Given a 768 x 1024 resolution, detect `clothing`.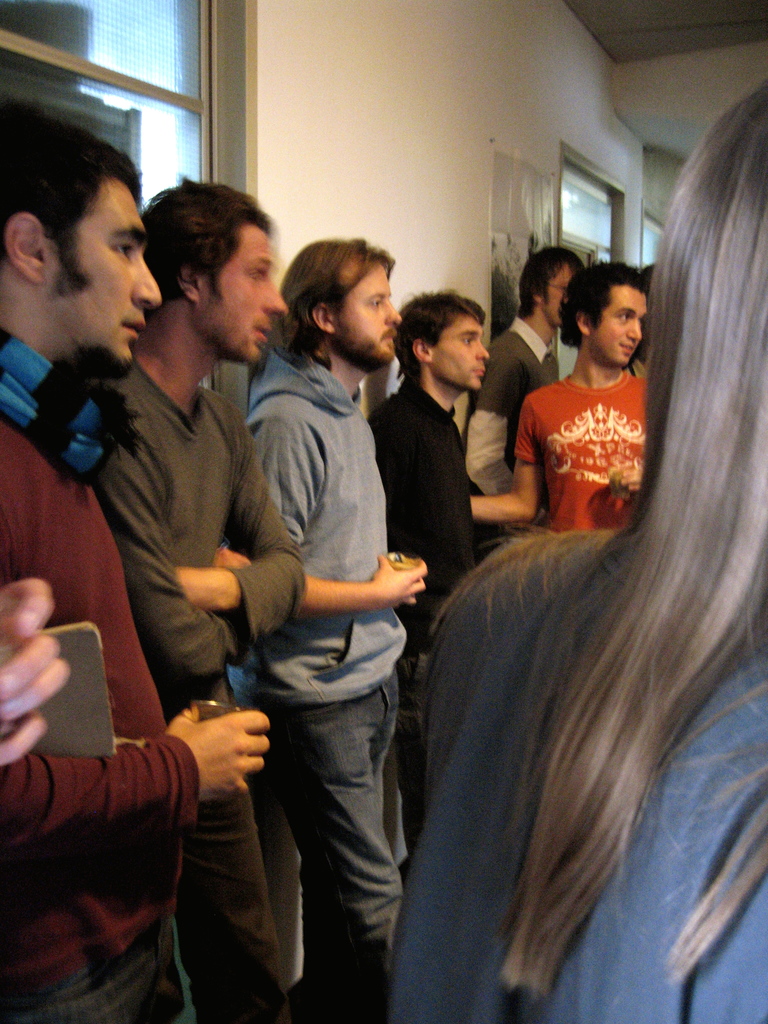
509/337/667/552.
